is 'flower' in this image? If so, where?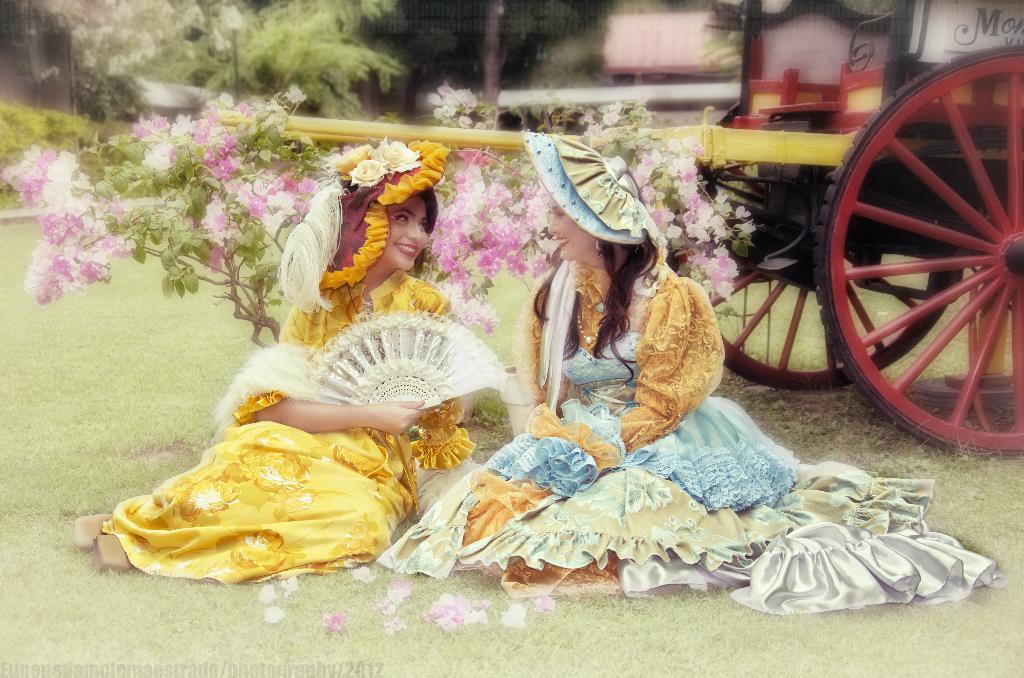
Yes, at [348,565,375,586].
